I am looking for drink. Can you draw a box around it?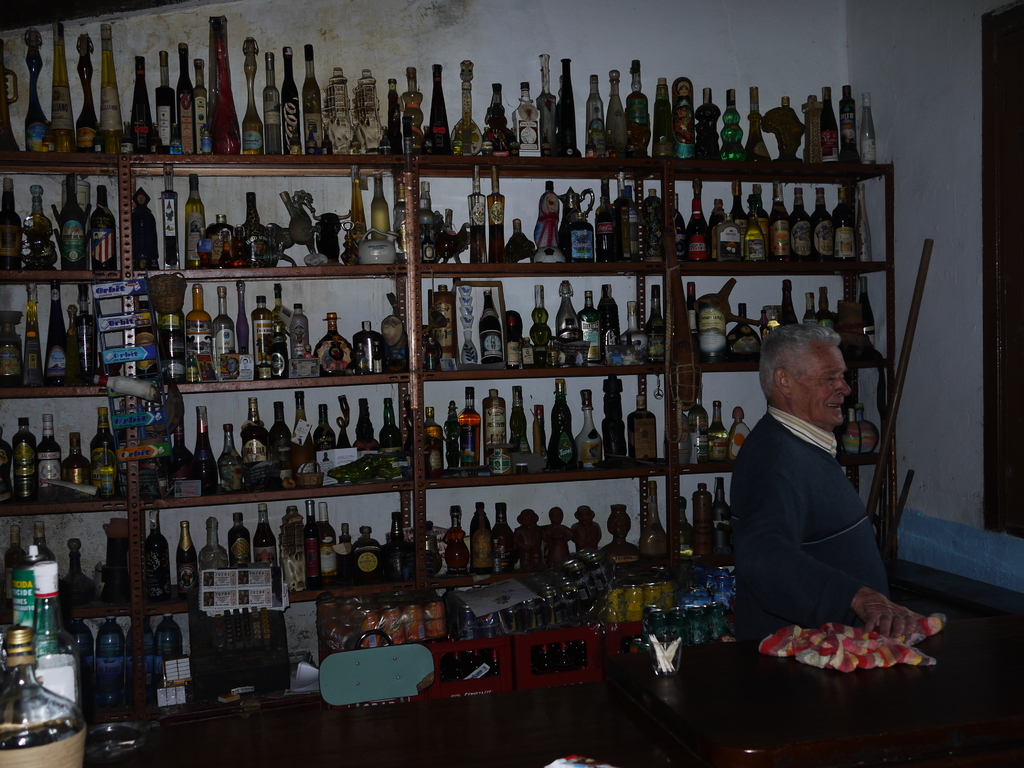
Sure, the bounding box is <region>63, 434, 88, 485</region>.
